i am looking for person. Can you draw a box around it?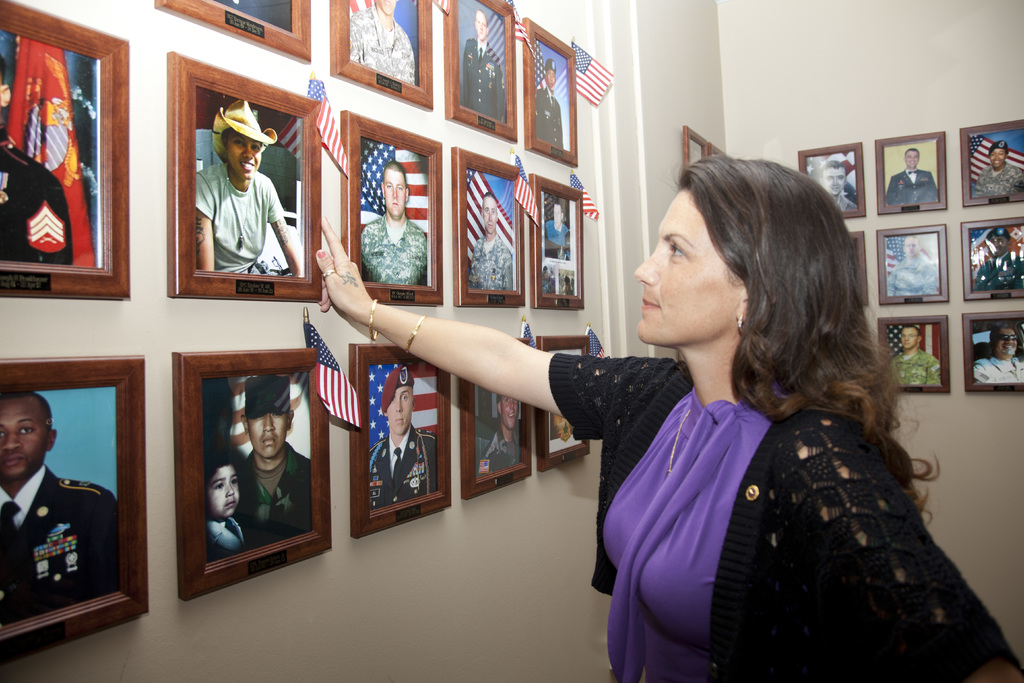
Sure, the bounding box is bbox=(546, 199, 570, 248).
